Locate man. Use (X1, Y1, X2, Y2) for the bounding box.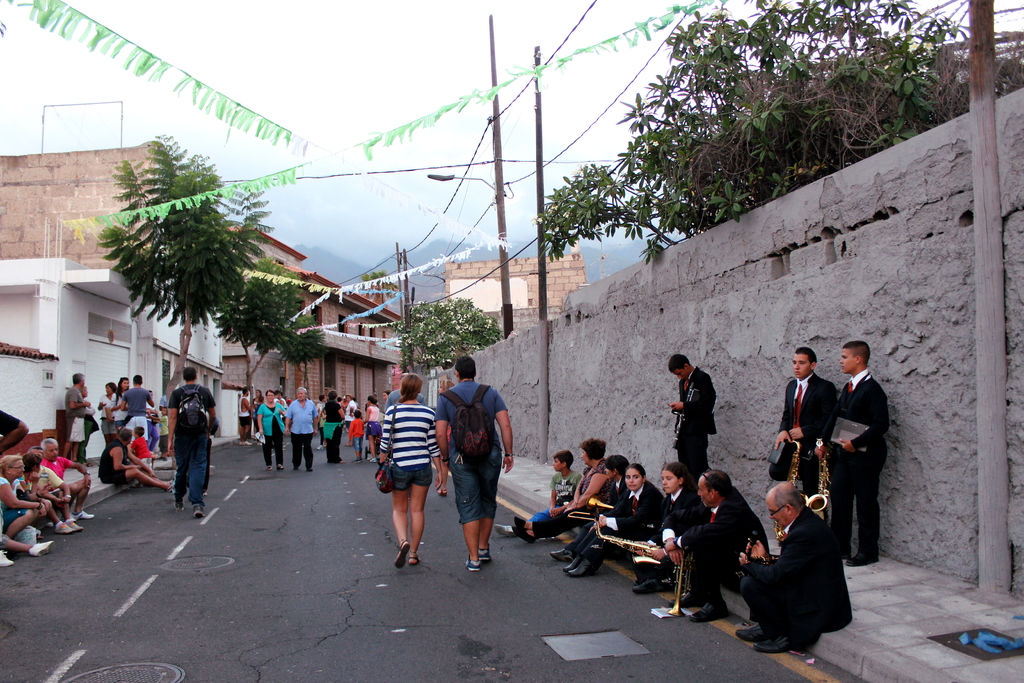
(58, 370, 93, 466).
